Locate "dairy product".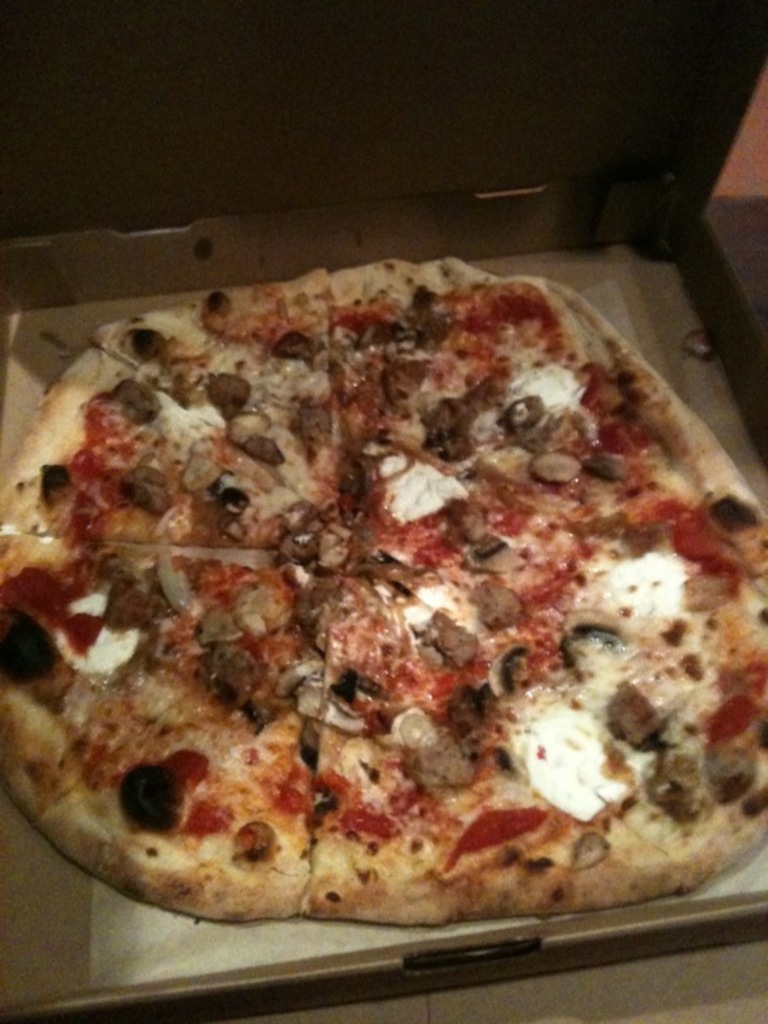
Bounding box: Rect(565, 558, 678, 647).
